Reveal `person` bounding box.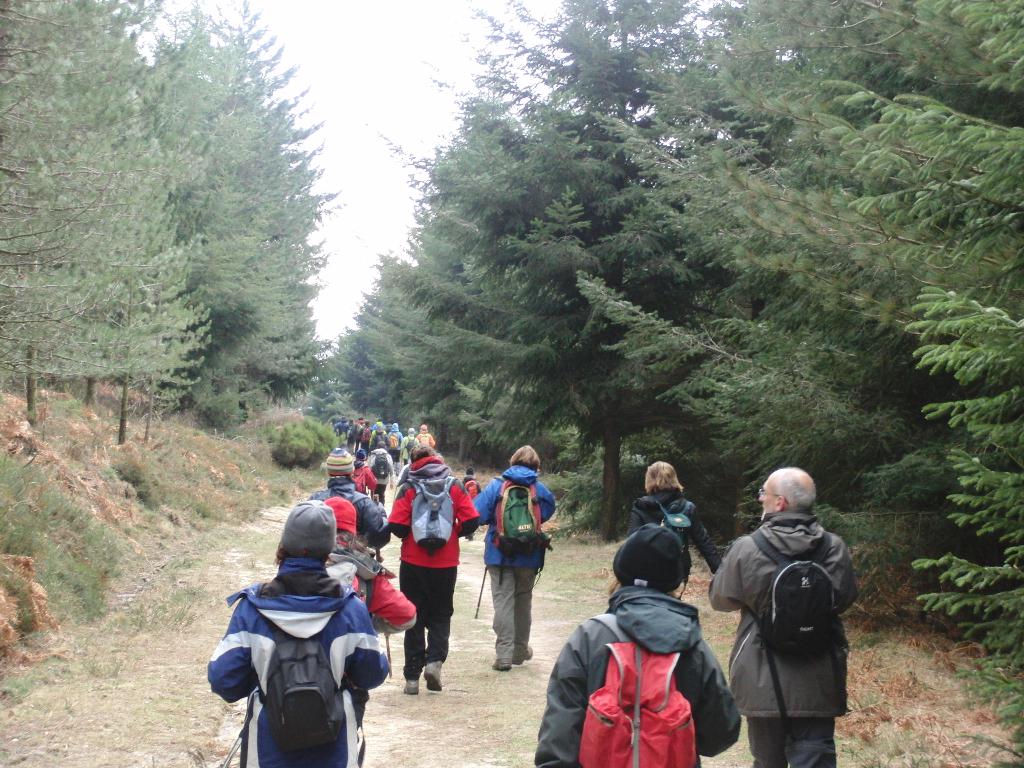
Revealed: box=[533, 519, 744, 767].
